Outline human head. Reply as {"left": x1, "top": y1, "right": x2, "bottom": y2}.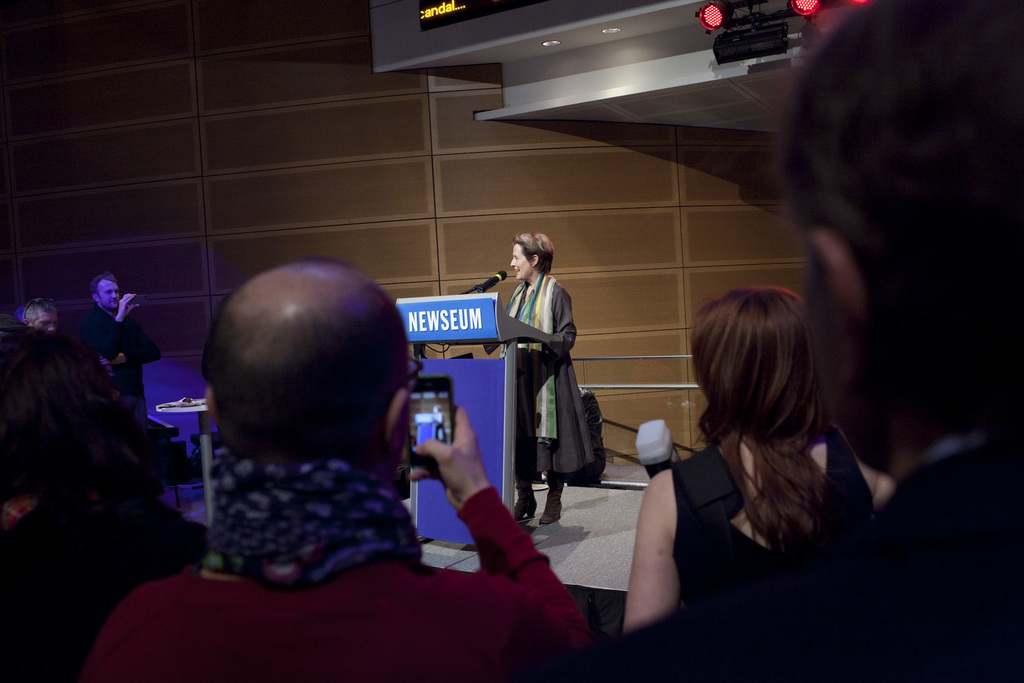
{"left": 788, "top": 0, "right": 1023, "bottom": 468}.
